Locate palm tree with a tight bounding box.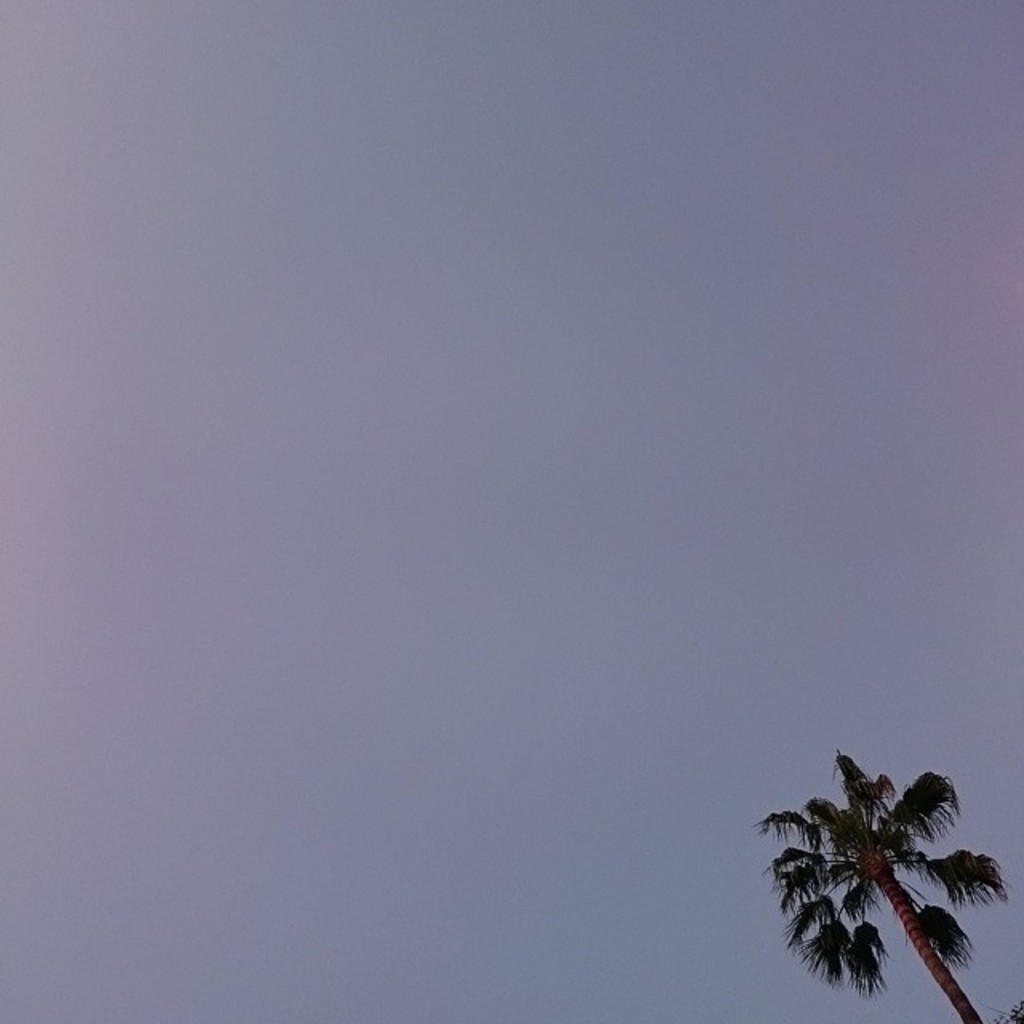
[left=757, top=786, right=997, bottom=1023].
